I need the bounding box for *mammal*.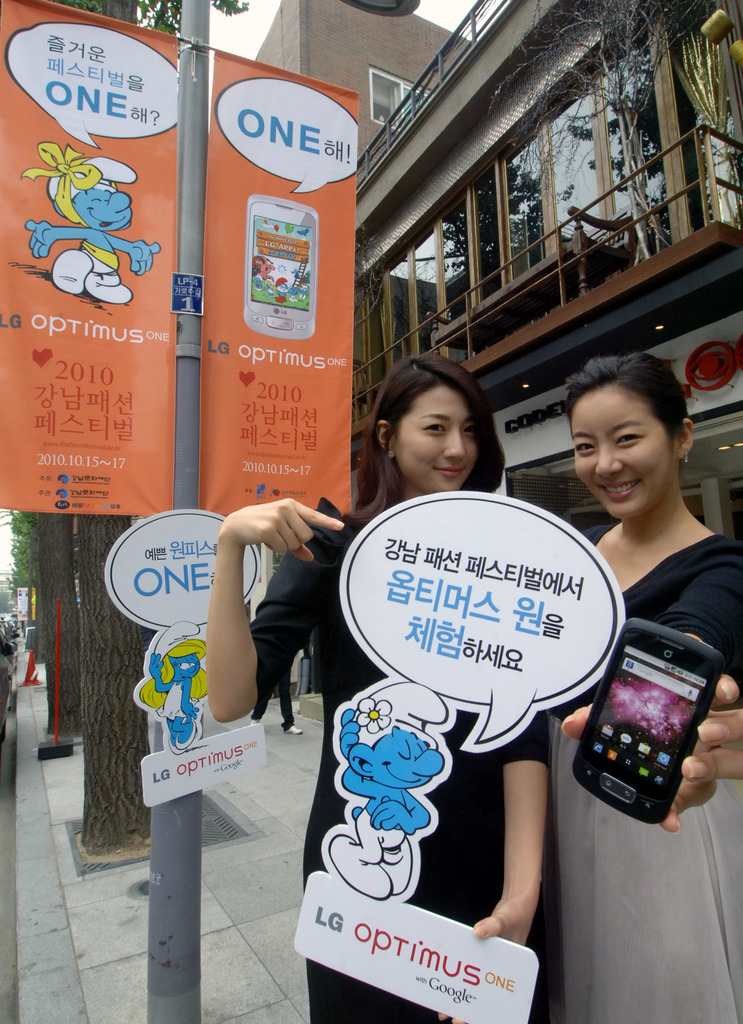
Here it is: 329:709:443:898.
